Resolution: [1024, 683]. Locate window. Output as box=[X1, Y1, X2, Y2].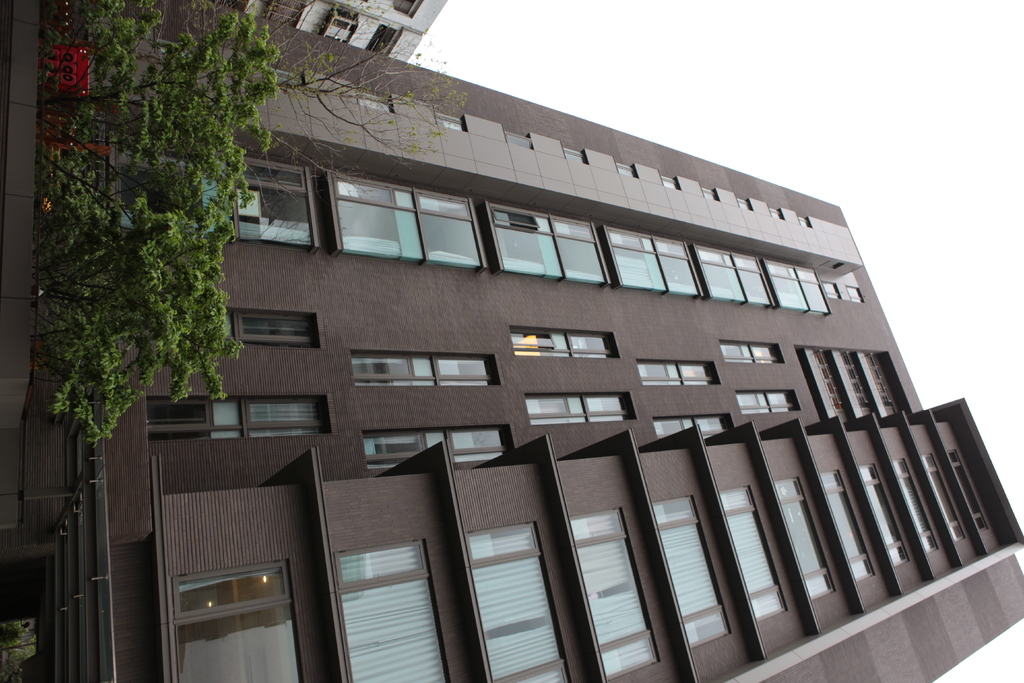
box=[649, 495, 733, 648].
